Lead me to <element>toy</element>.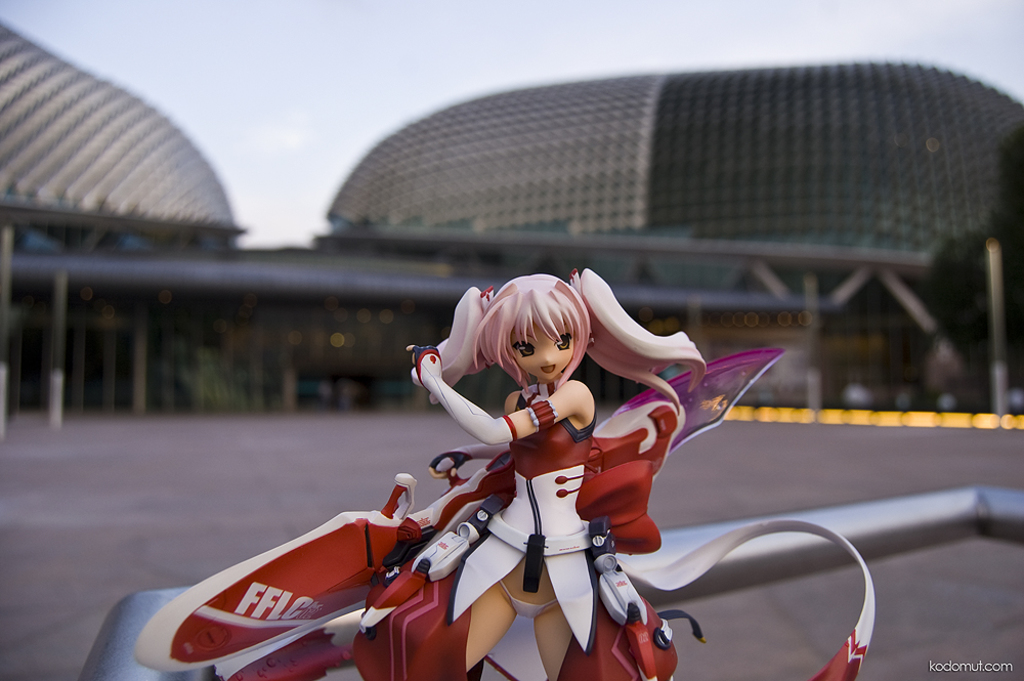
Lead to [135,267,878,680].
